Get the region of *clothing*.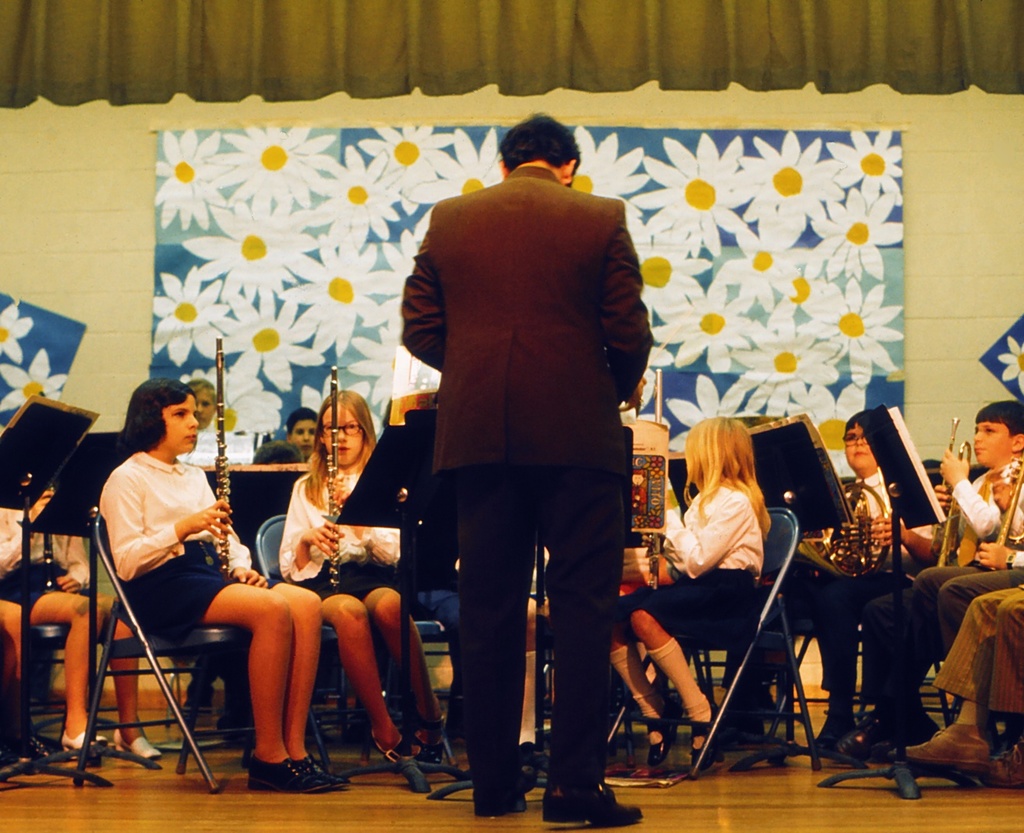
[x1=722, y1=468, x2=935, y2=700].
